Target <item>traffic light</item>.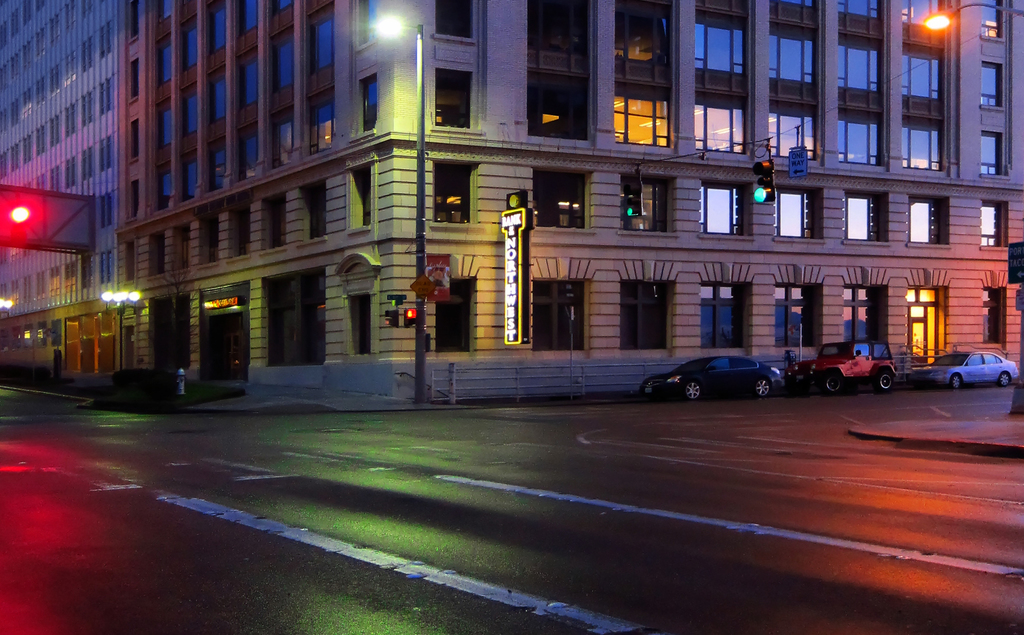
Target region: <box>384,309,399,328</box>.
